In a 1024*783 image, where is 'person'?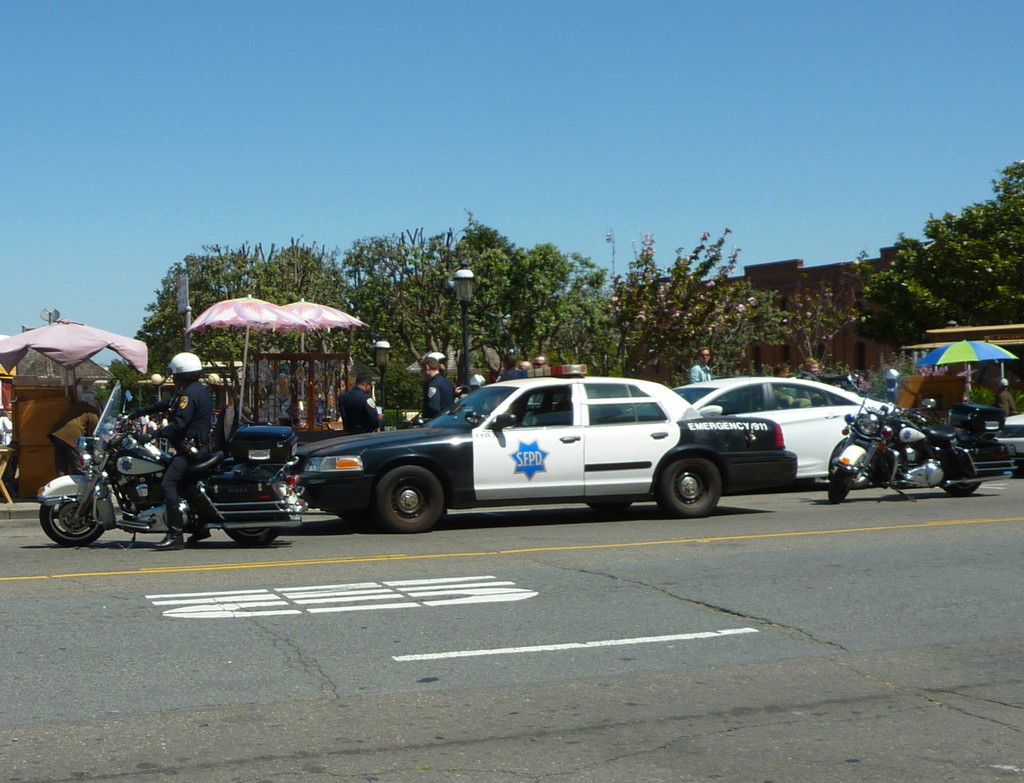
x1=47 y1=398 x2=100 y2=478.
